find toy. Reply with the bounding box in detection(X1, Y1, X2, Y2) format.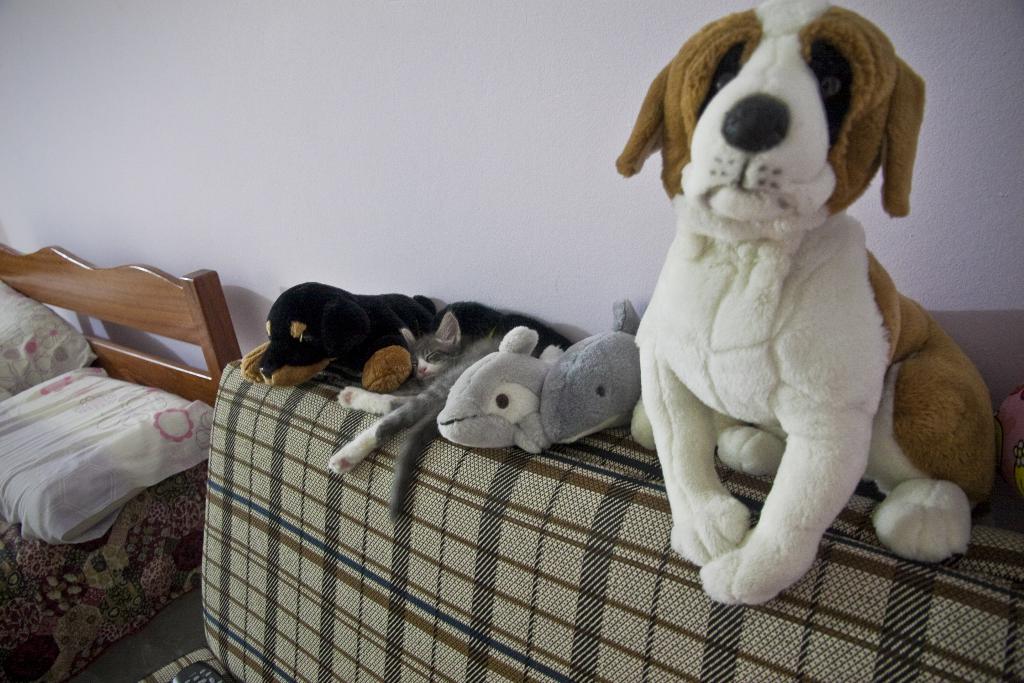
detection(997, 383, 1023, 493).
